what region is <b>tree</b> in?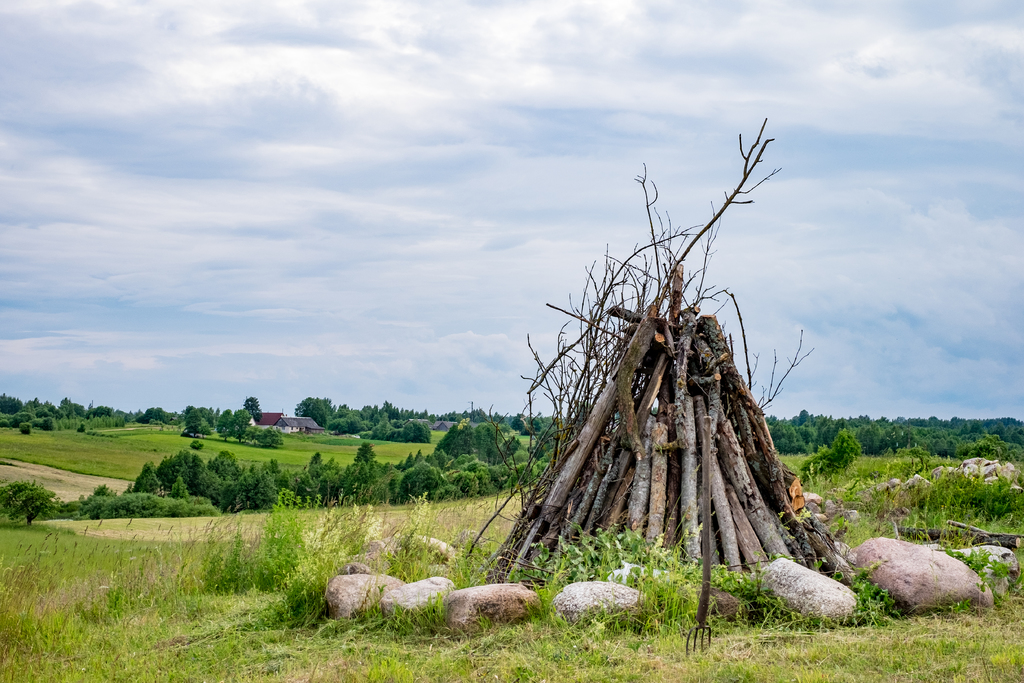
<bbox>830, 427, 860, 481</bbox>.
